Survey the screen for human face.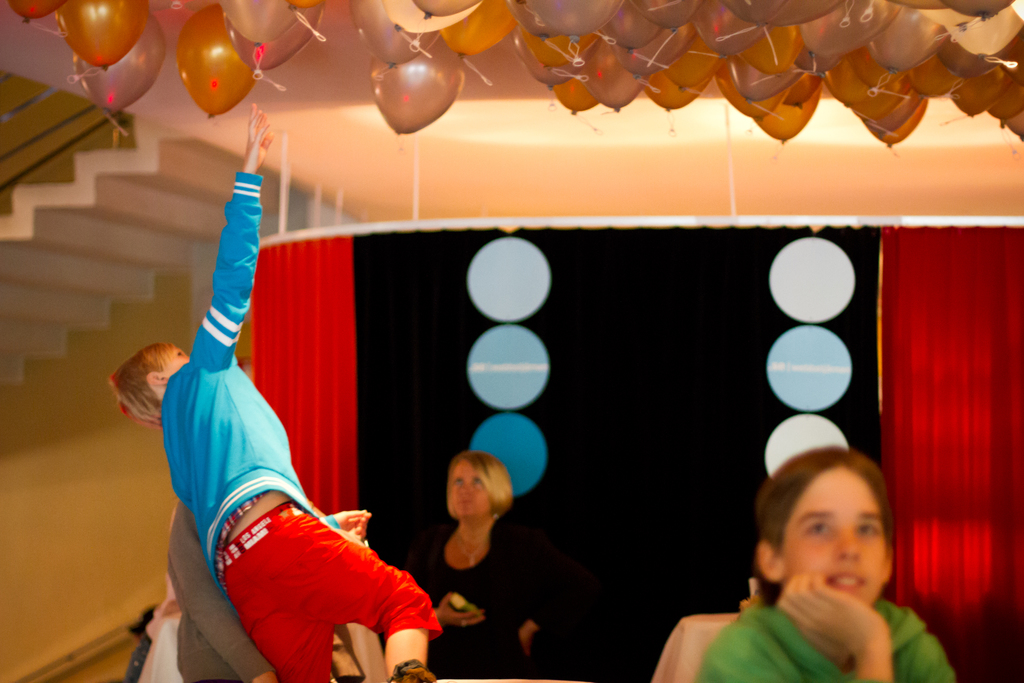
Survey found: 156,342,195,374.
